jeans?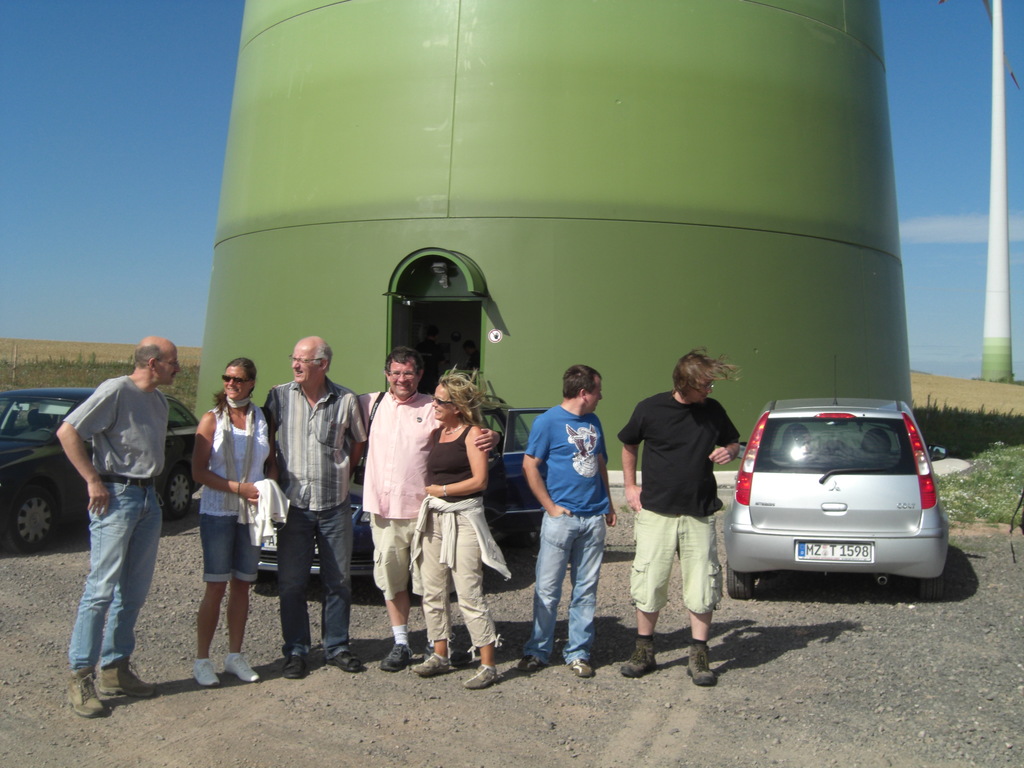
[193,511,264,586]
